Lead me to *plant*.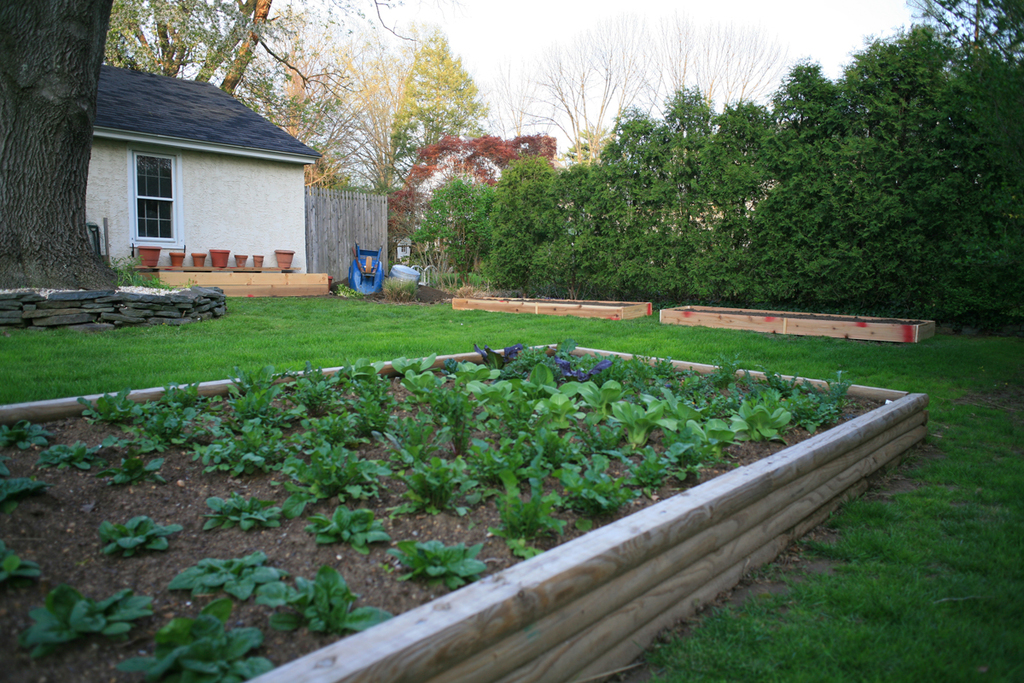
Lead to (left=255, top=566, right=398, bottom=646).
